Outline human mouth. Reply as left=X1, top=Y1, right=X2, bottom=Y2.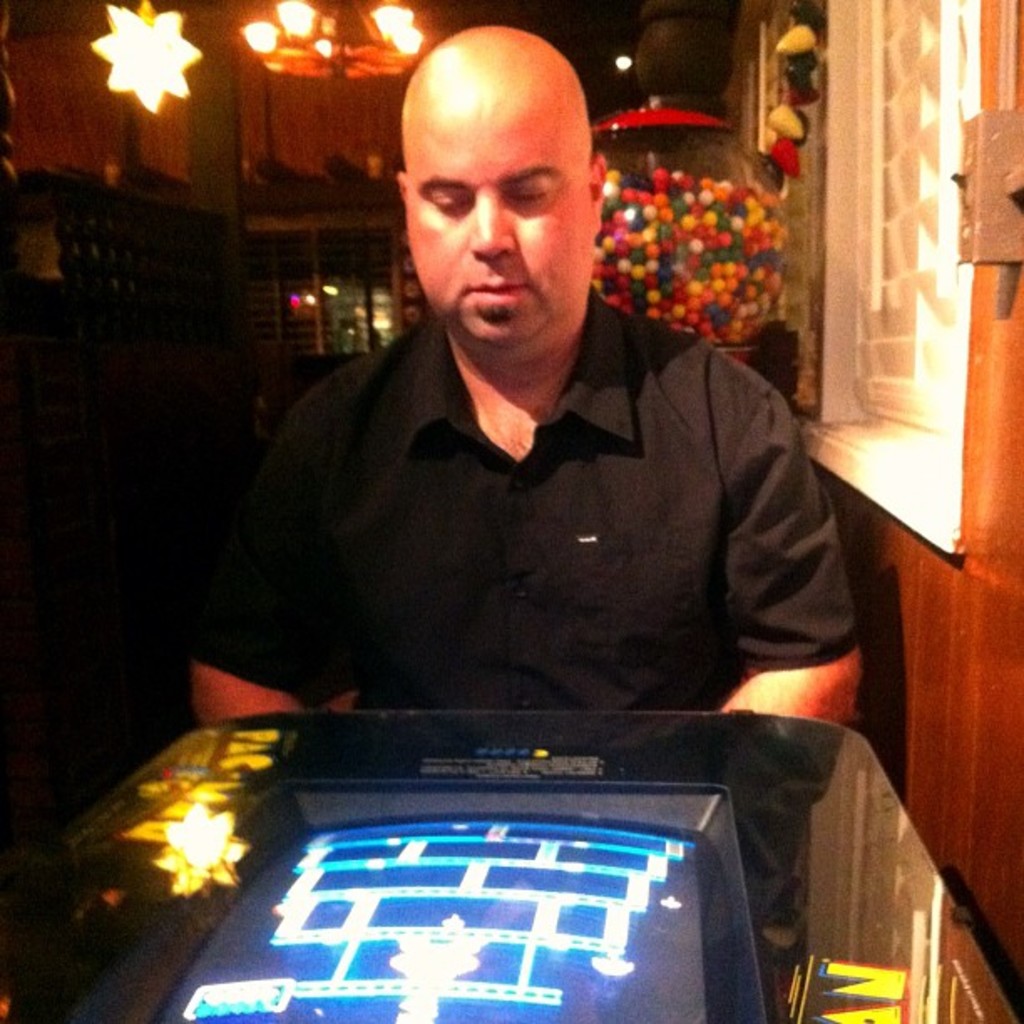
left=462, top=276, right=540, bottom=318.
